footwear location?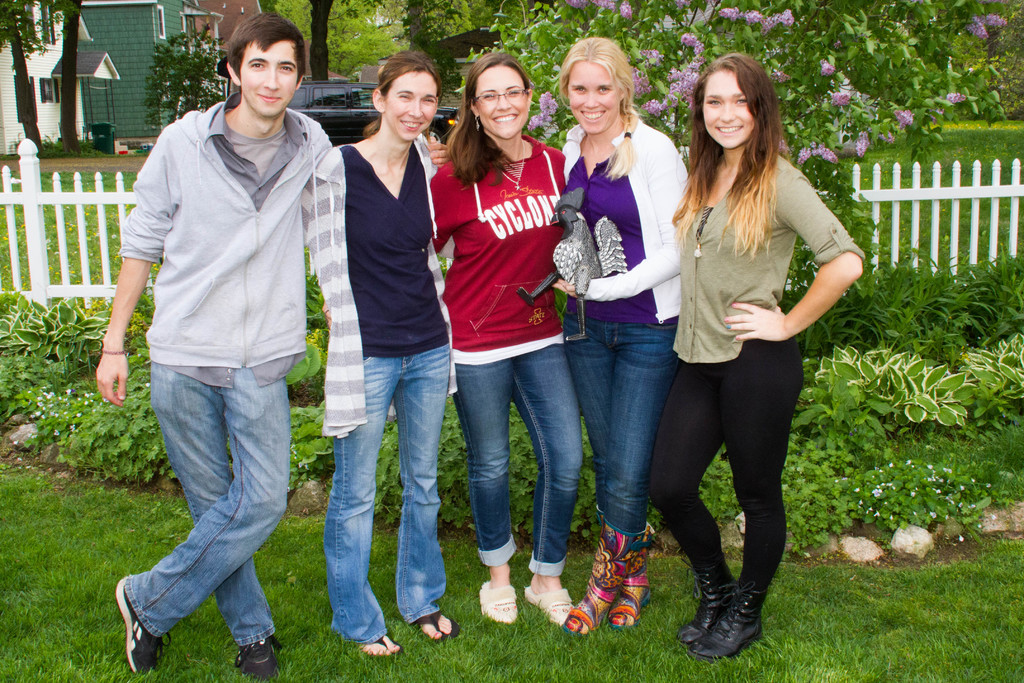
<box>234,630,283,682</box>
